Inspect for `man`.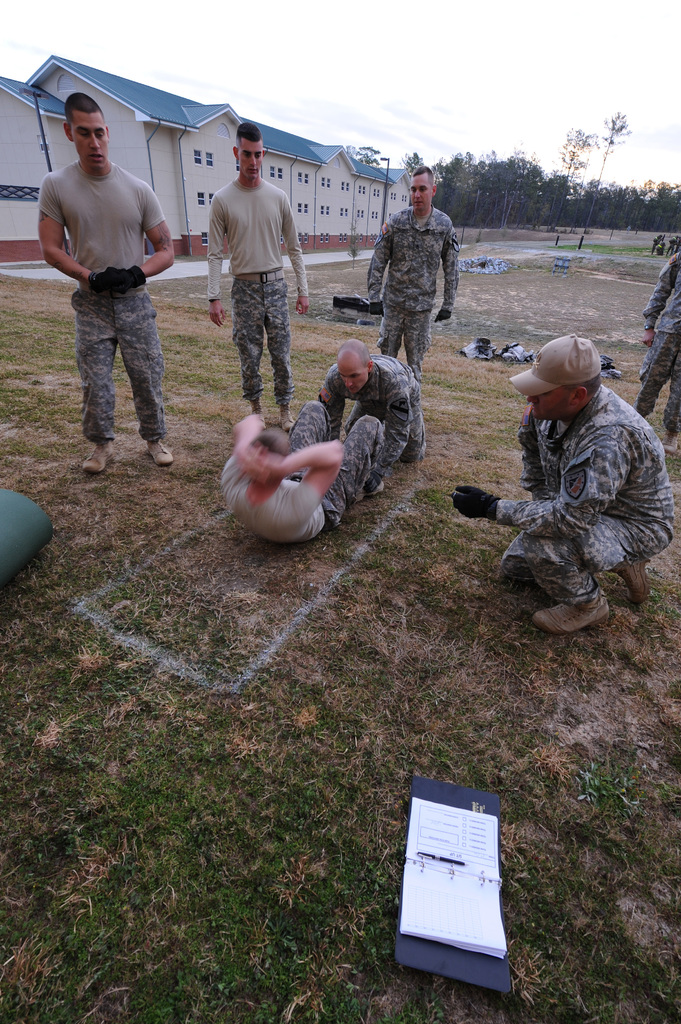
Inspection: {"left": 319, "top": 338, "right": 428, "bottom": 490}.
